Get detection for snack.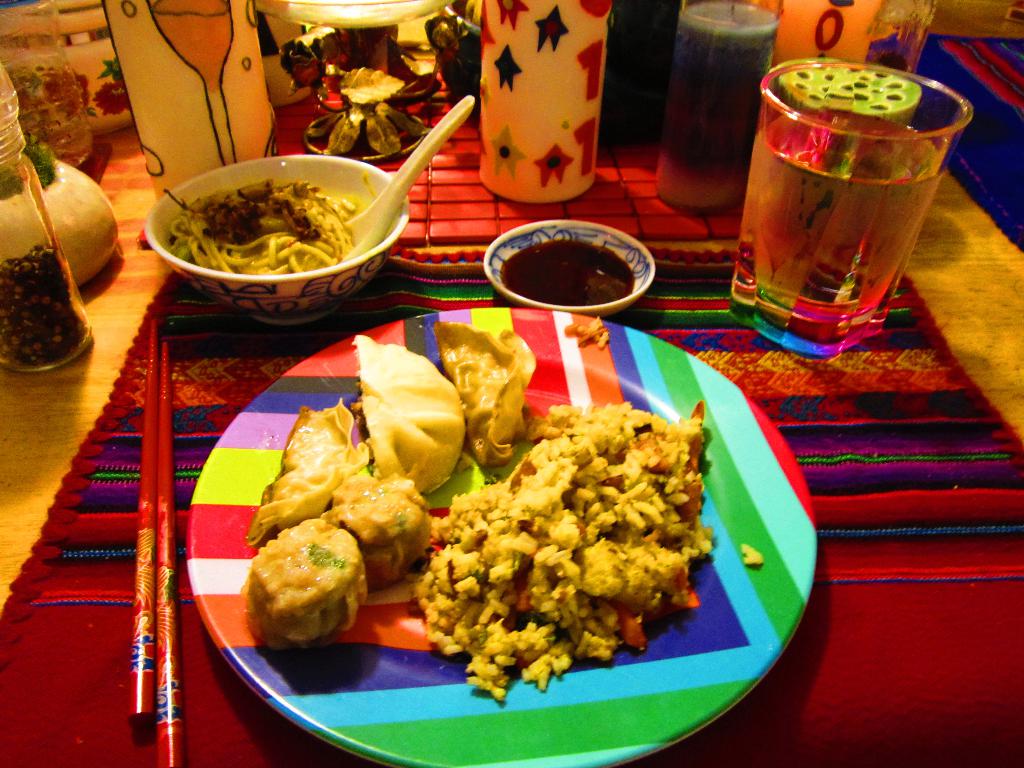
Detection: 240,517,366,659.
